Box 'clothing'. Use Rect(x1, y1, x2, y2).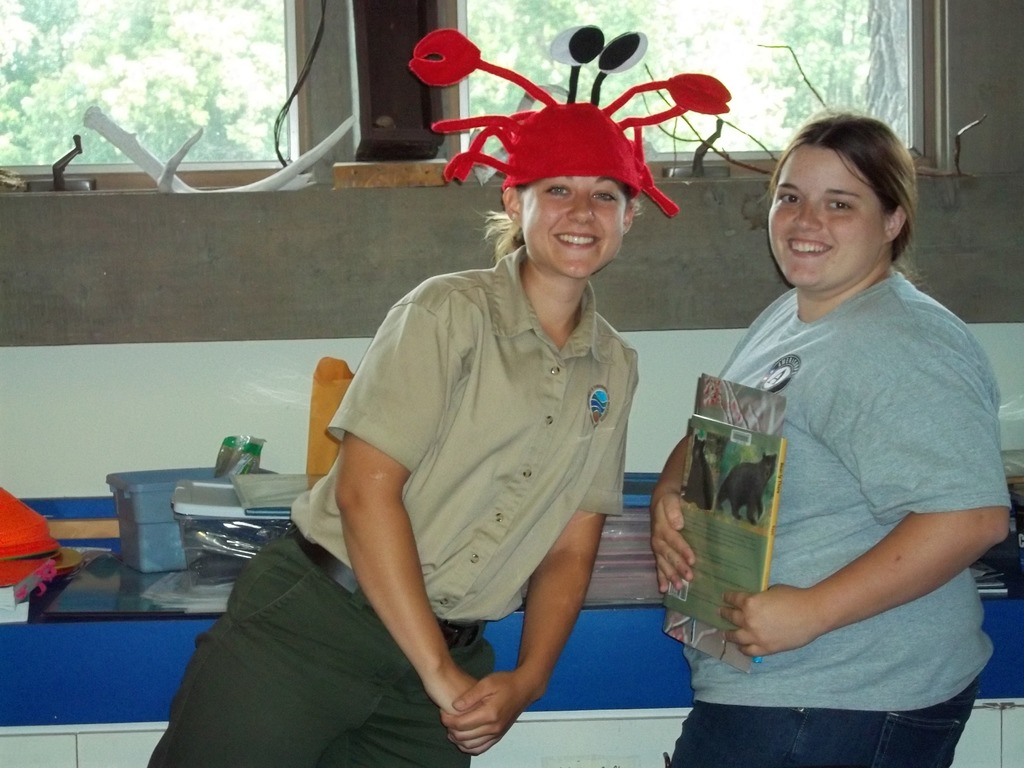
Rect(146, 244, 640, 767).
